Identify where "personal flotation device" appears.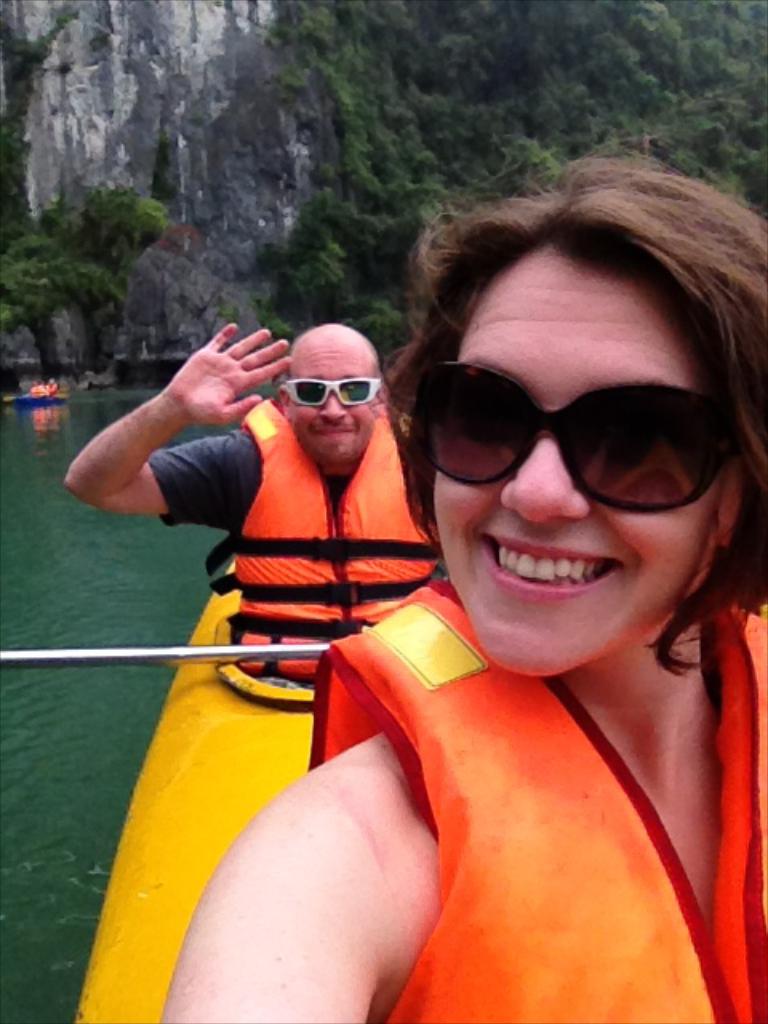
Appears at bbox(301, 573, 766, 1022).
